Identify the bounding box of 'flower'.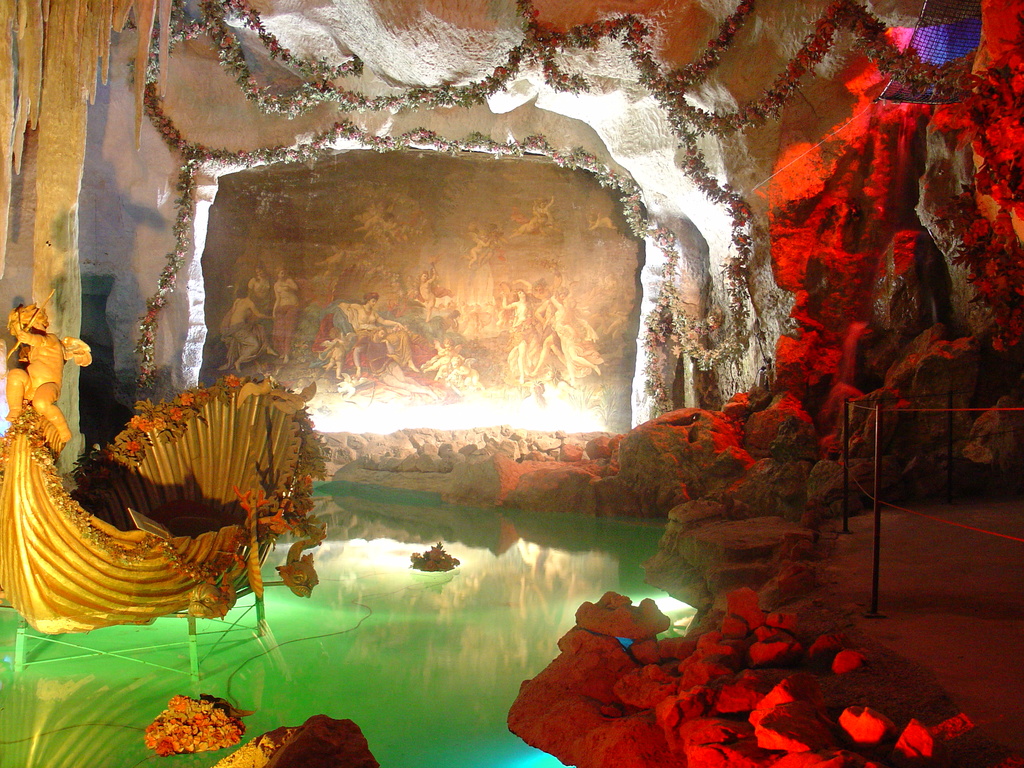
pyautogui.locateOnScreen(128, 413, 141, 427).
